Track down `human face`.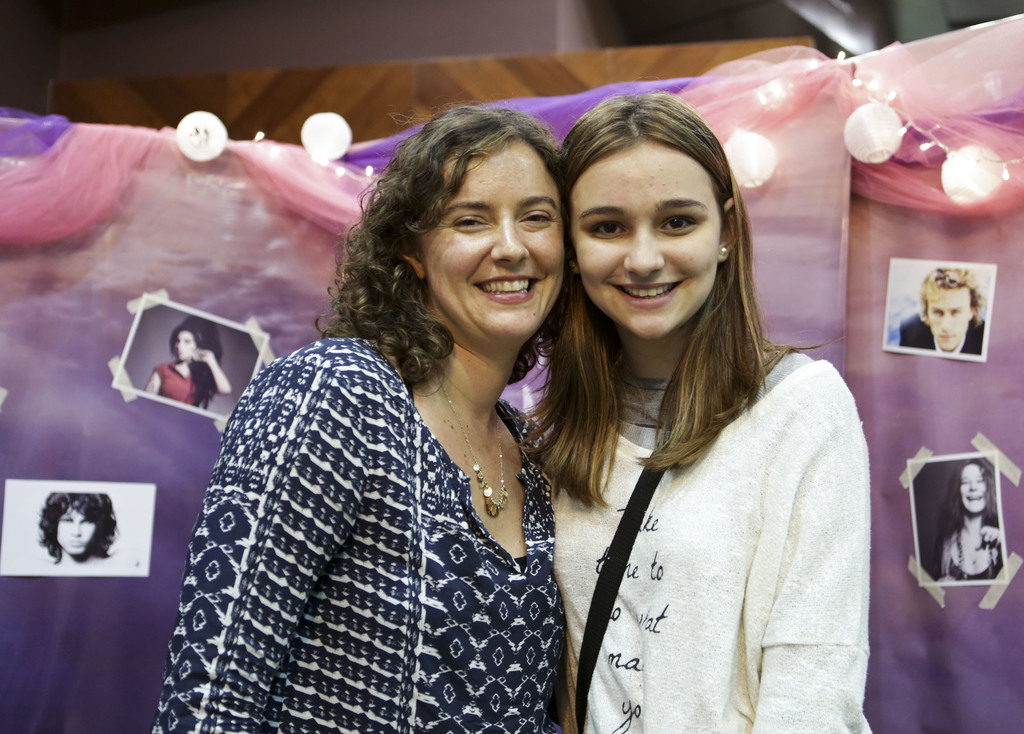
Tracked to Rect(960, 466, 985, 511).
